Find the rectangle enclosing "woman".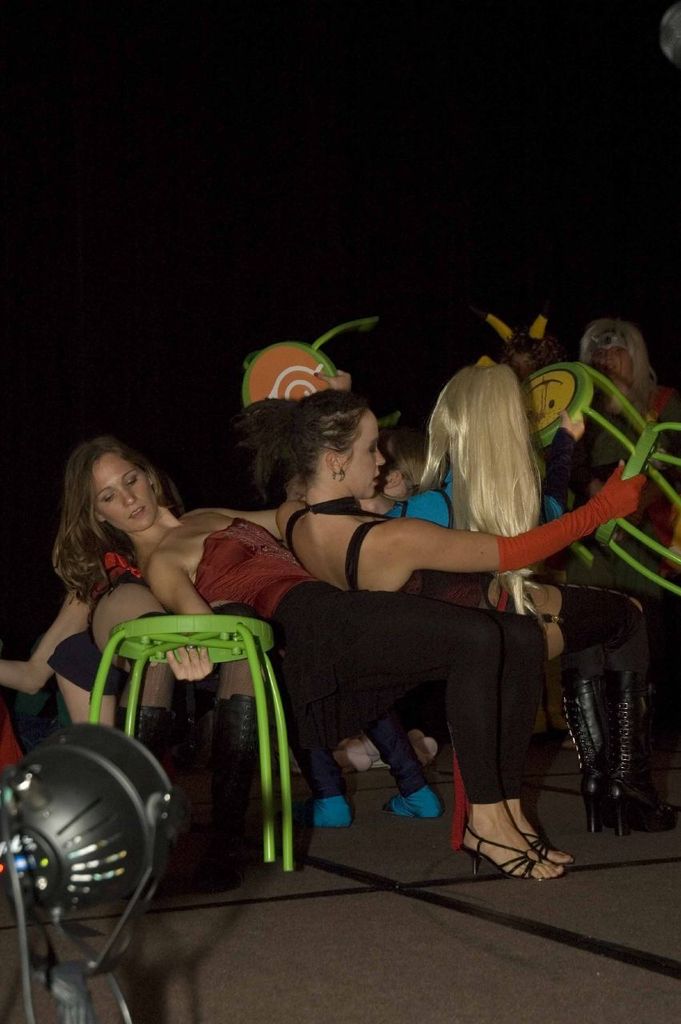
box=[35, 424, 268, 819].
